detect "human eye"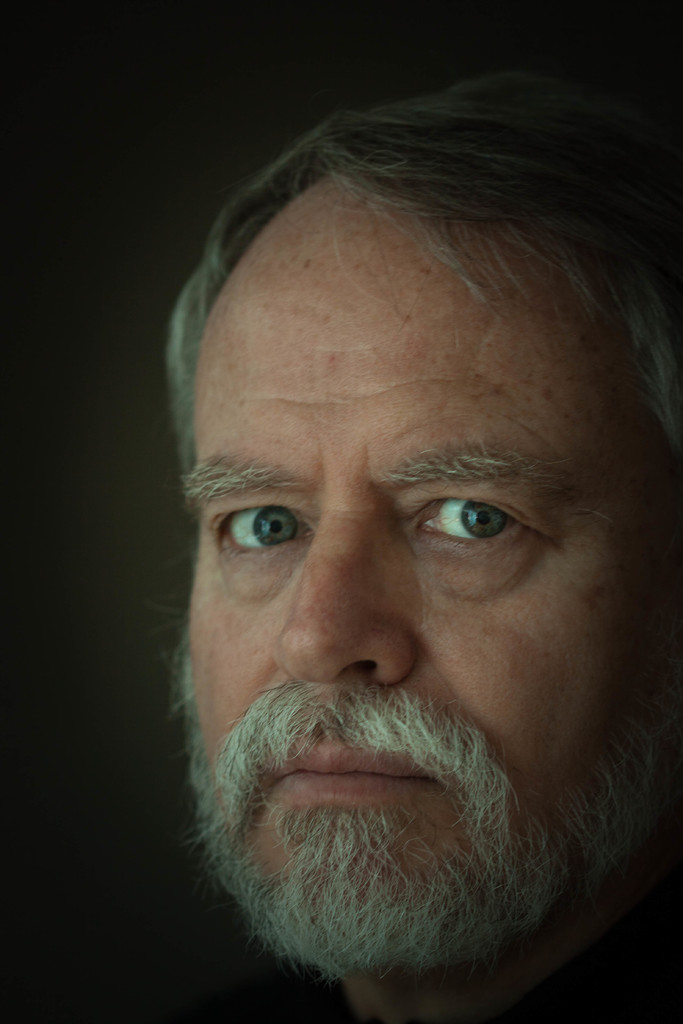
(411, 497, 539, 551)
